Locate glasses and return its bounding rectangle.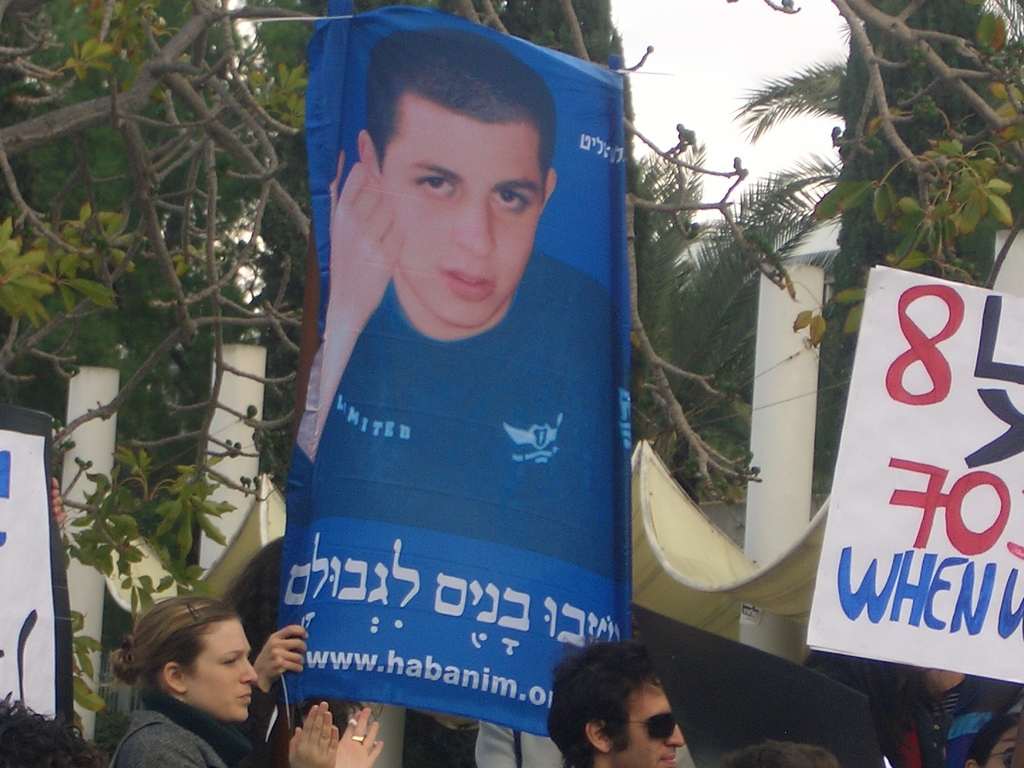
(left=624, top=702, right=668, bottom=743).
